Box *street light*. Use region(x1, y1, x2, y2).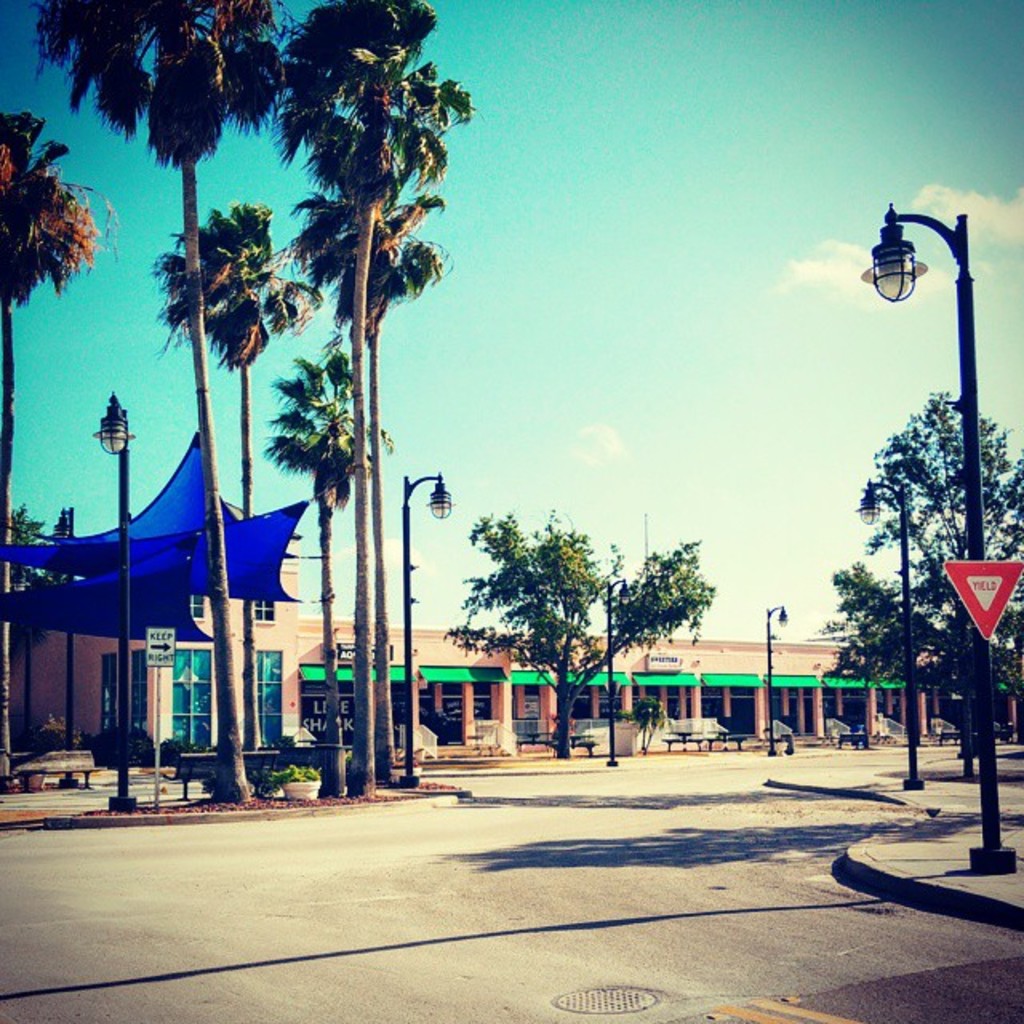
region(864, 203, 1022, 875).
